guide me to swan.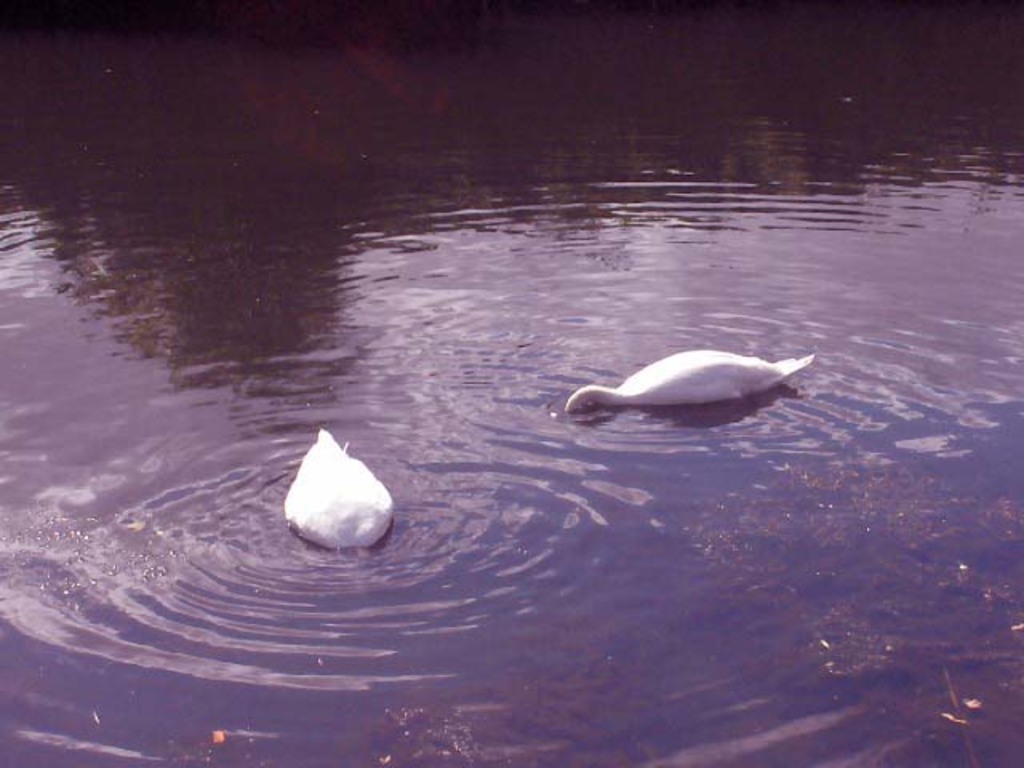
Guidance: [left=283, top=413, right=400, bottom=538].
